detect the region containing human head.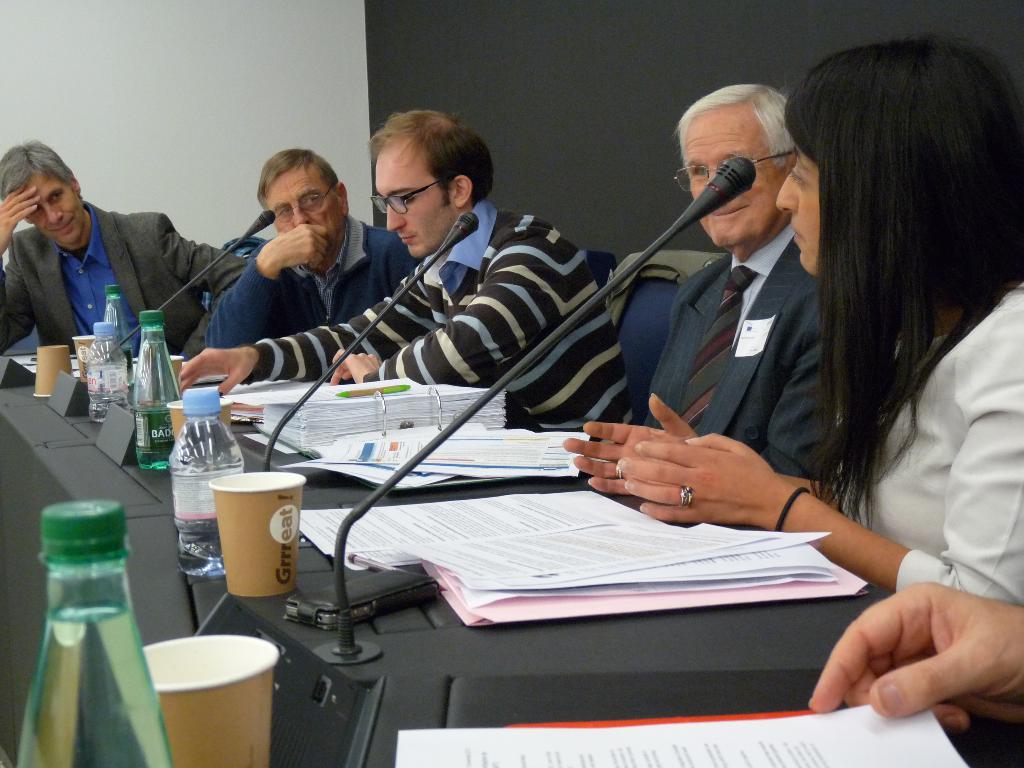
rect(383, 113, 492, 260).
